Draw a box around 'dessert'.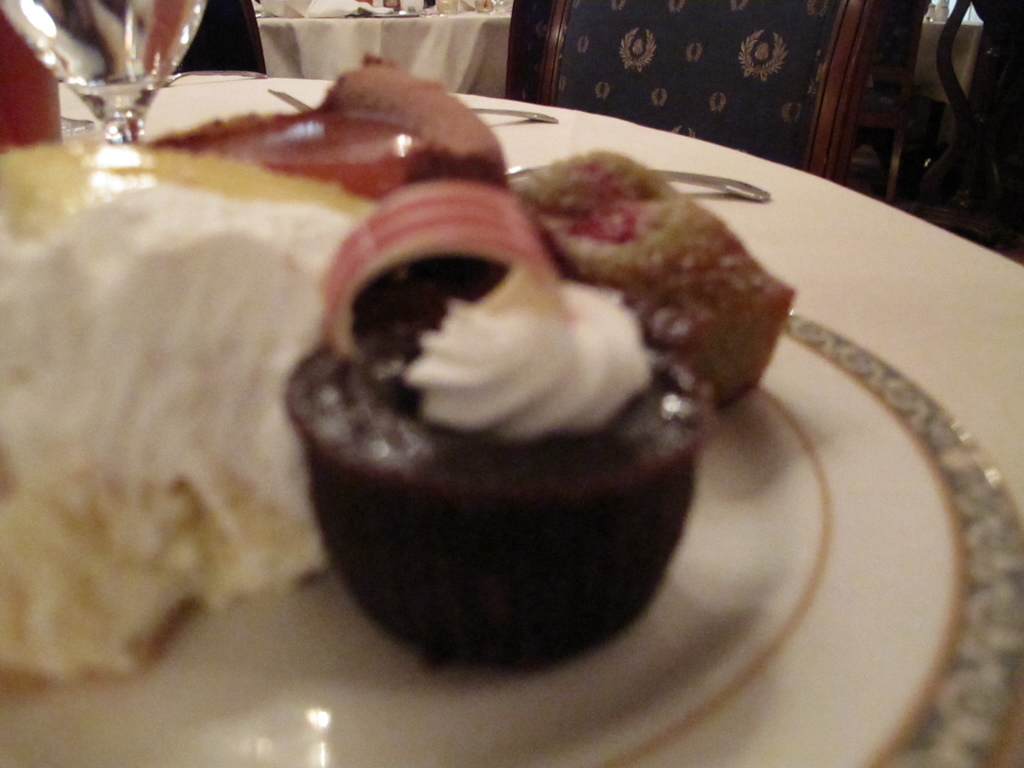
<bbox>0, 179, 358, 684</bbox>.
